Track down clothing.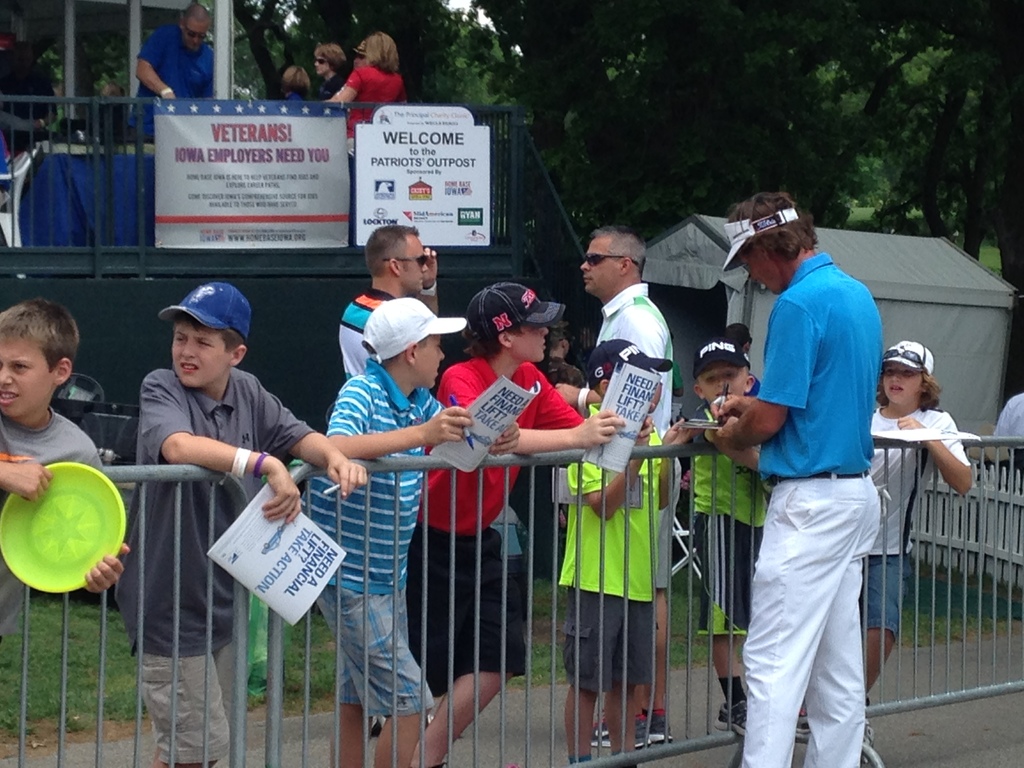
Tracked to (x1=862, y1=406, x2=970, y2=557).
